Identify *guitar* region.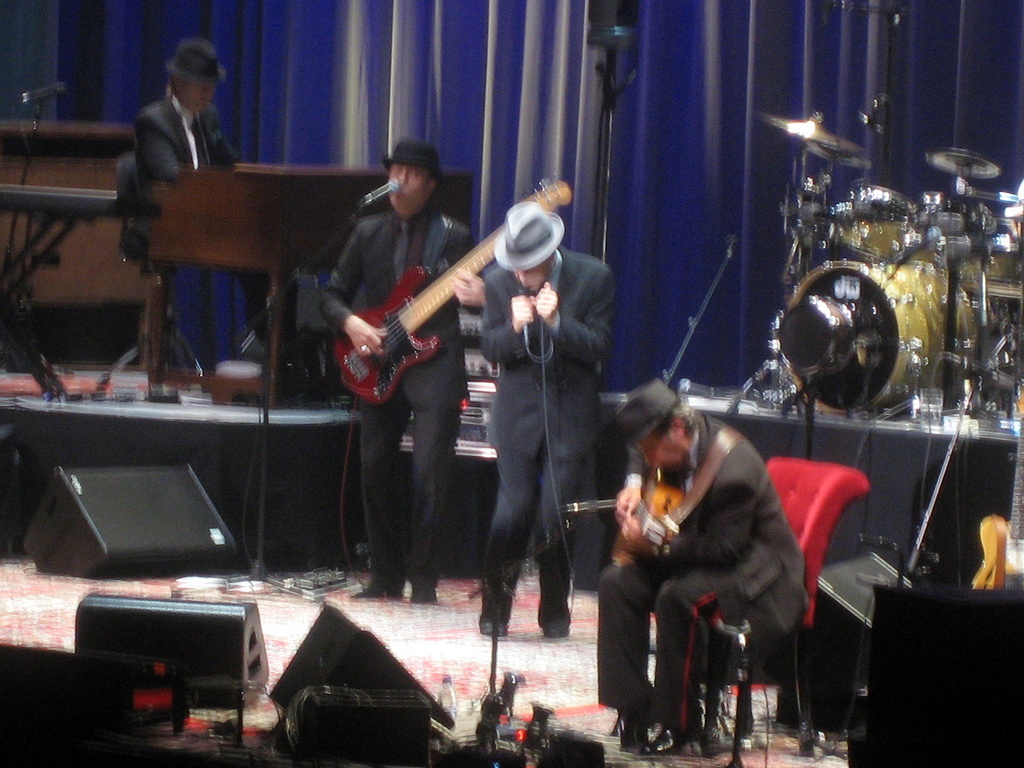
Region: [left=600, top=478, right=707, bottom=566].
